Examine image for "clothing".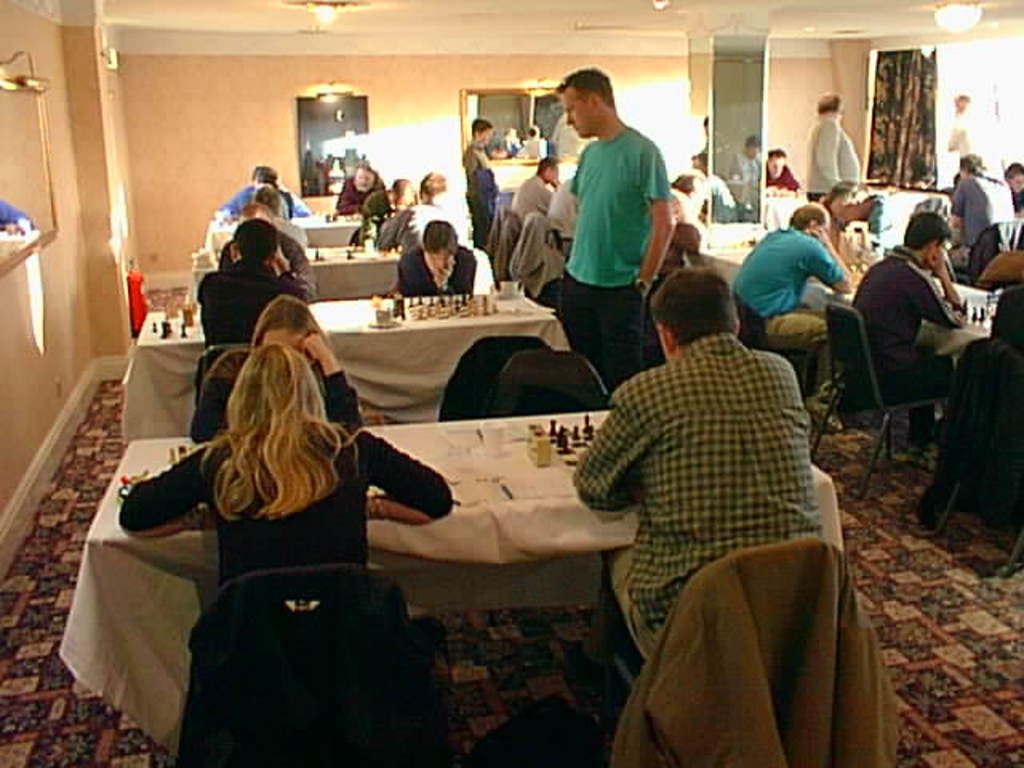
Examination result: rect(608, 534, 902, 766).
